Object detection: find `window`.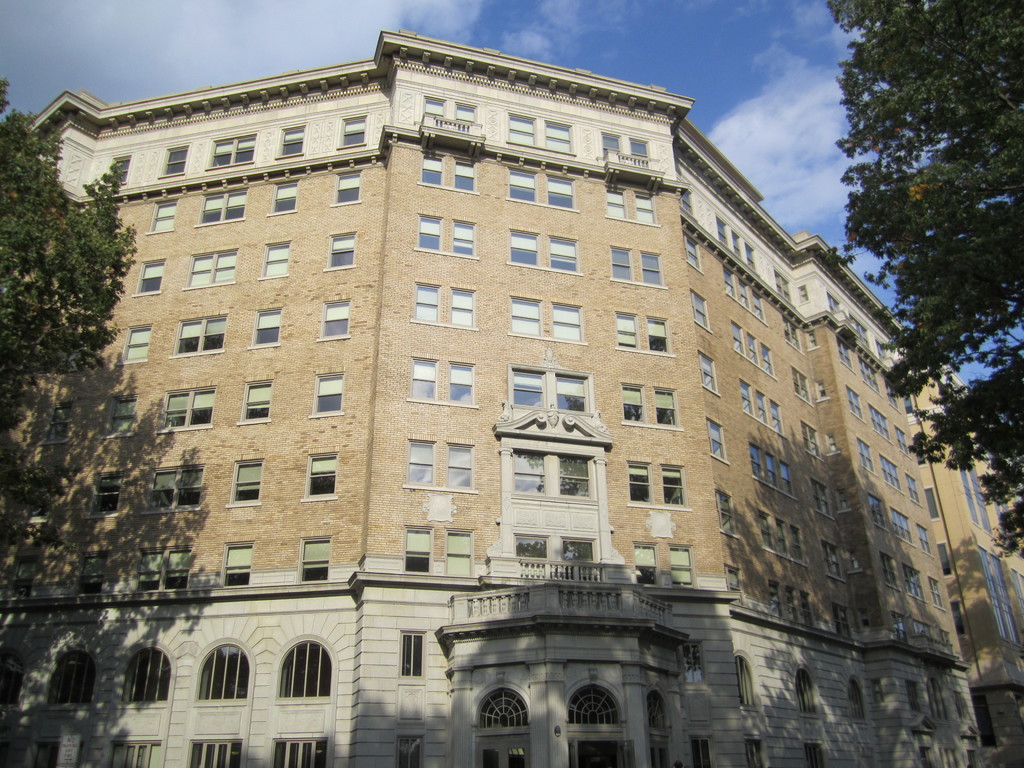
(232, 464, 263, 501).
